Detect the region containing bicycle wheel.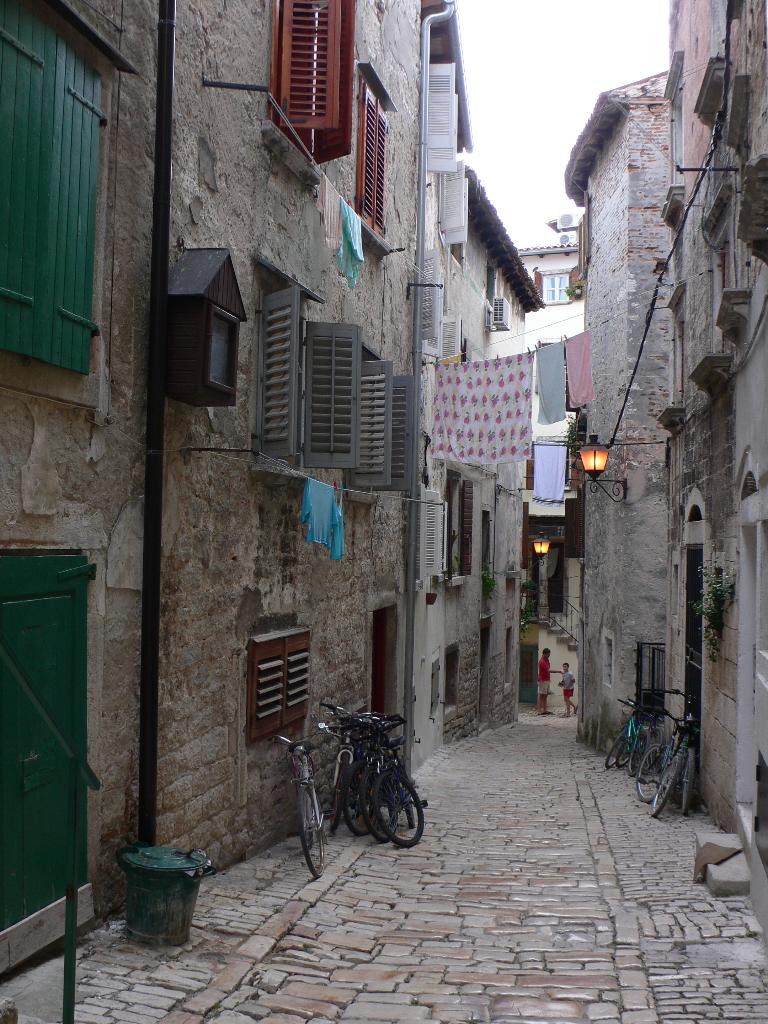
(x1=360, y1=774, x2=430, y2=854).
